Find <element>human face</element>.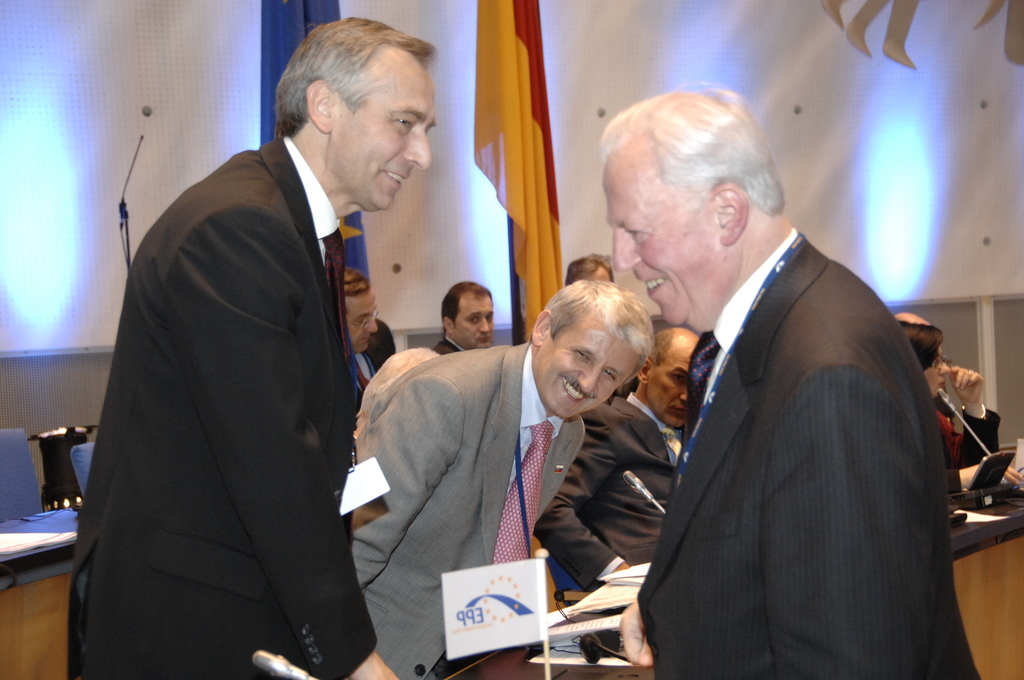
[923,345,952,400].
